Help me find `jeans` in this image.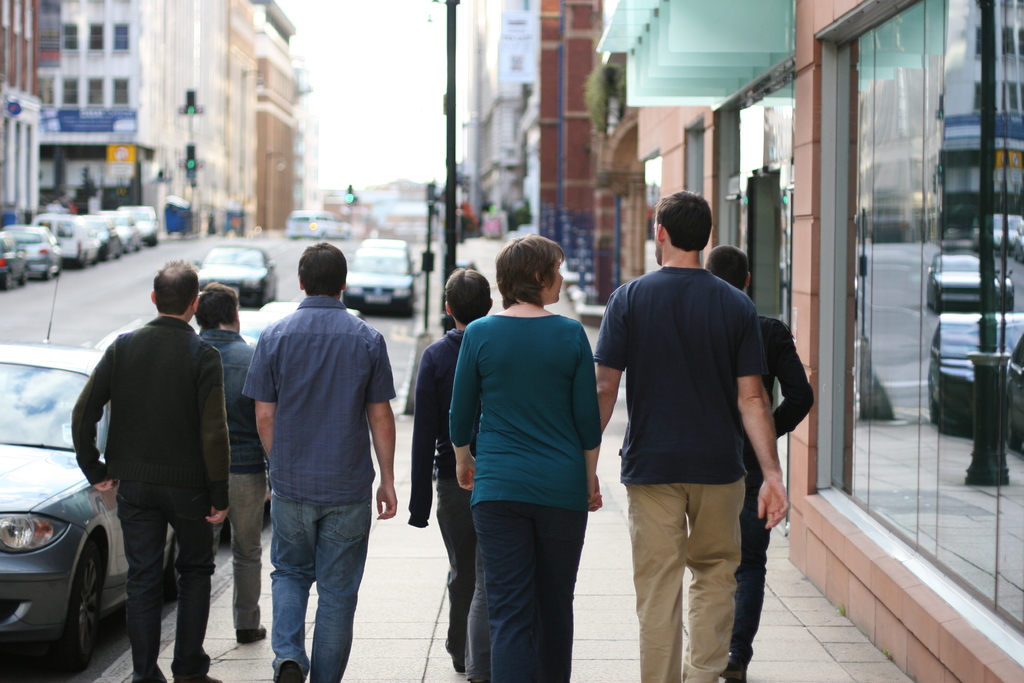
Found it: 240, 498, 372, 674.
